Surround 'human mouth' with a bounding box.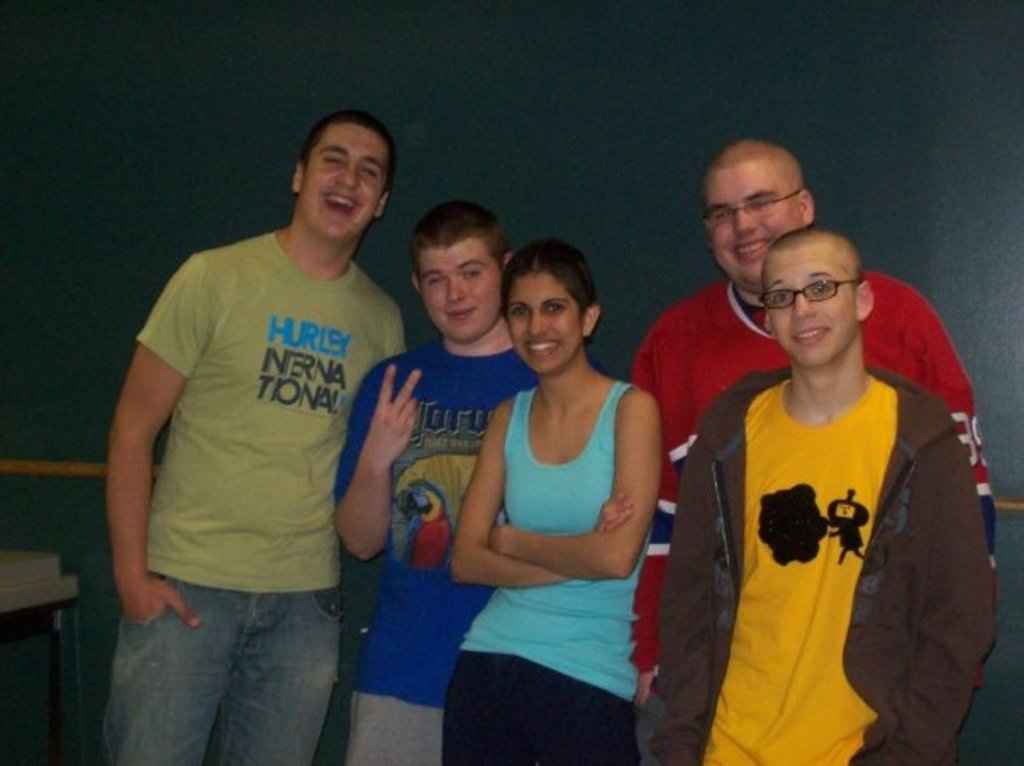
crop(441, 307, 476, 319).
